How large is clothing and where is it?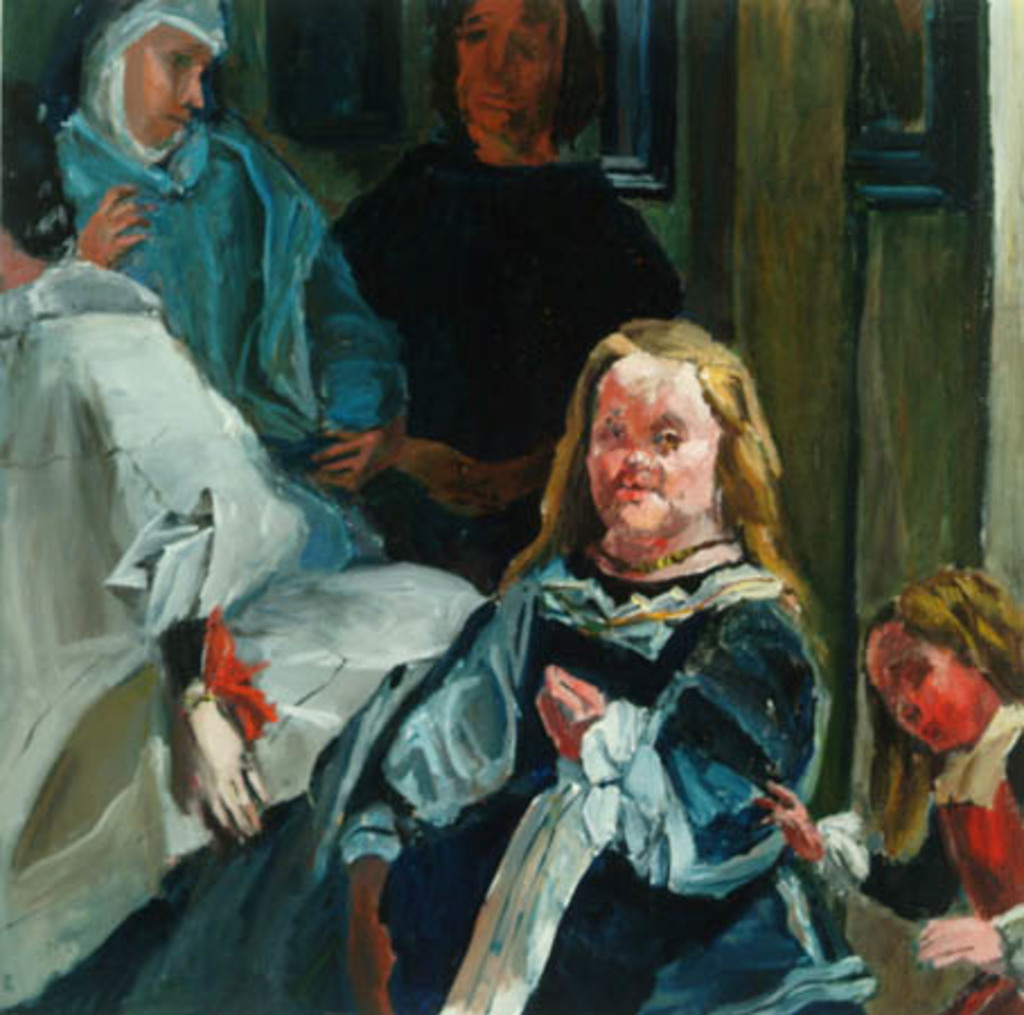
Bounding box: (x1=54, y1=544, x2=868, y2=1013).
